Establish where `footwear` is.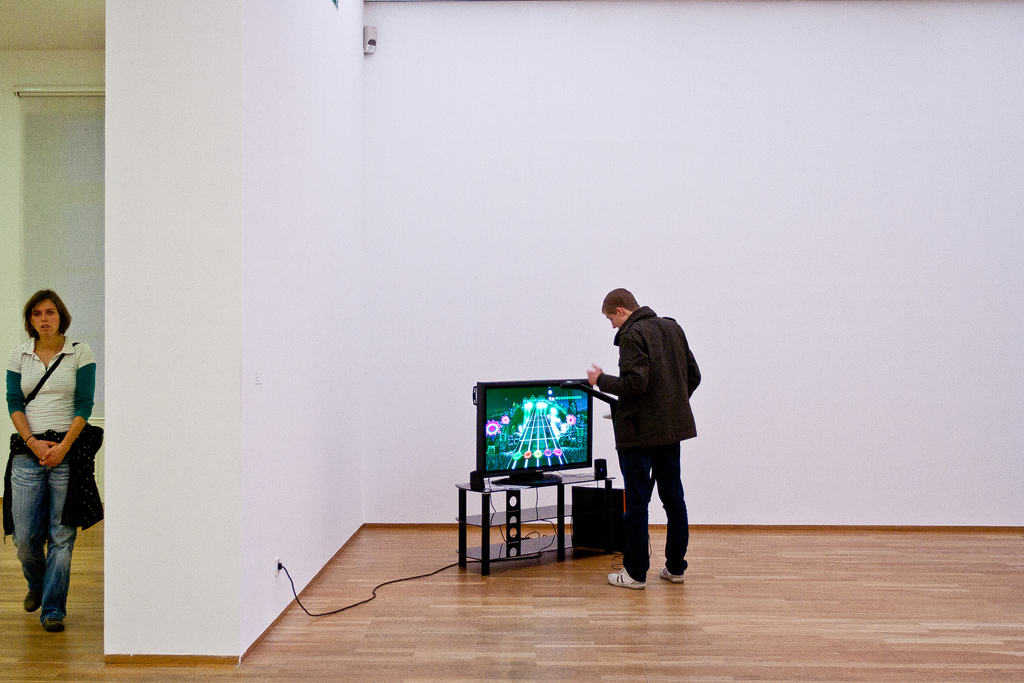
Established at Rect(662, 566, 685, 584).
